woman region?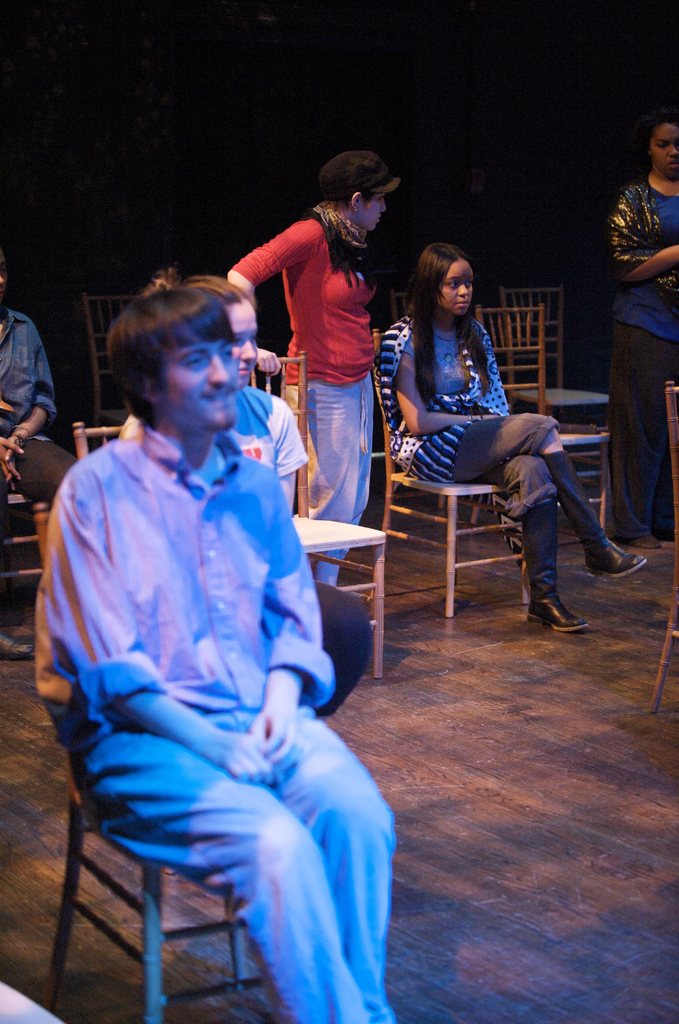
[400, 231, 604, 643]
